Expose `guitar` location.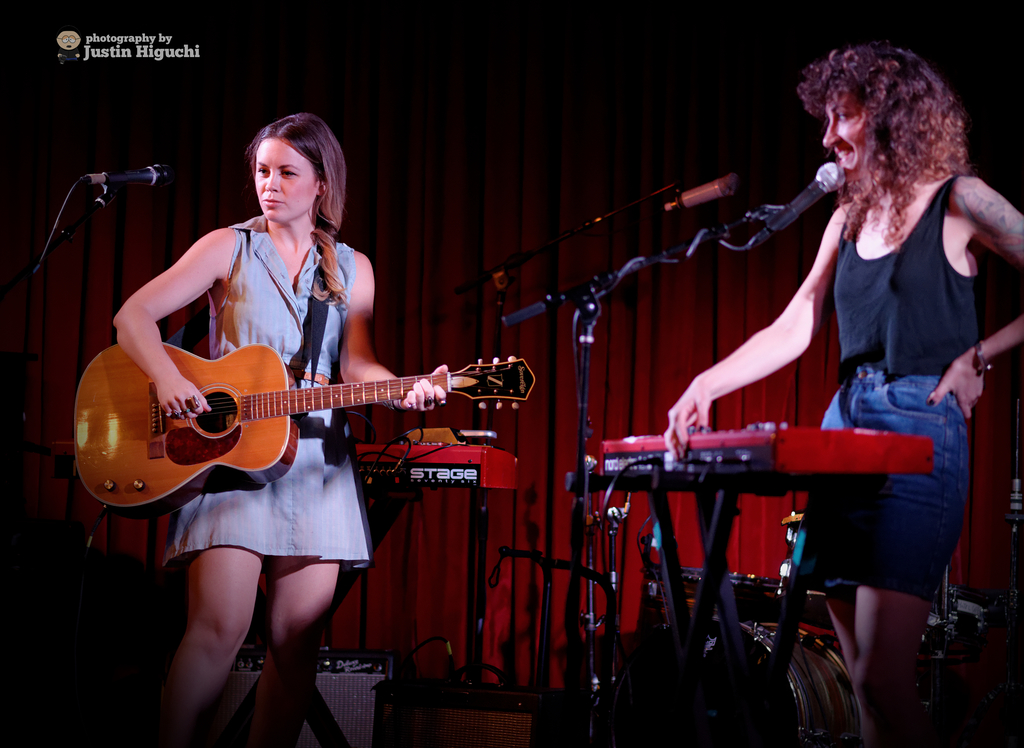
Exposed at box(73, 338, 541, 518).
